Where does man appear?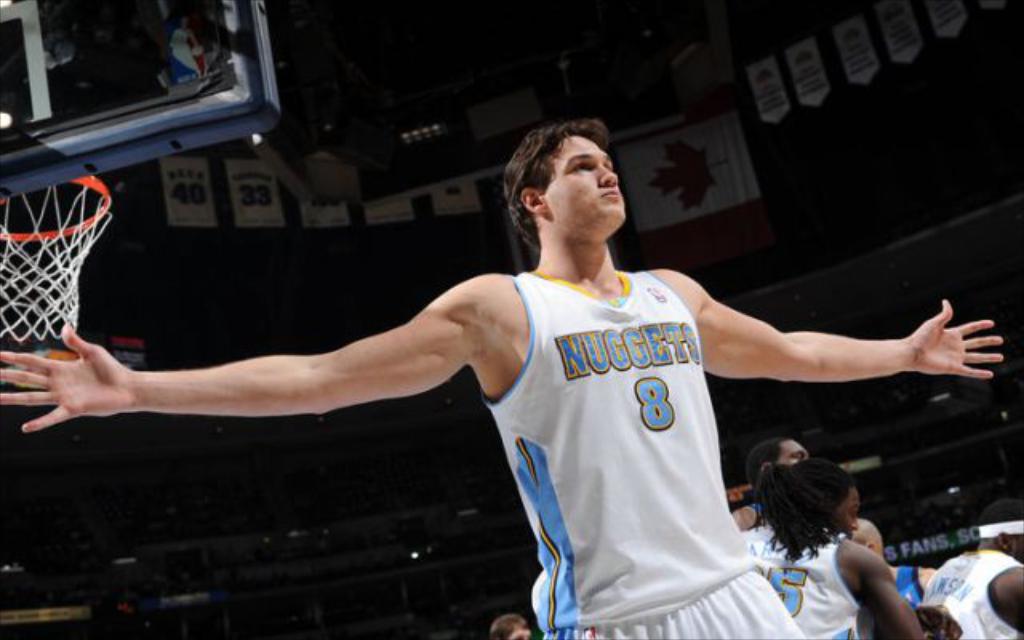
Appears at locate(722, 438, 874, 541).
